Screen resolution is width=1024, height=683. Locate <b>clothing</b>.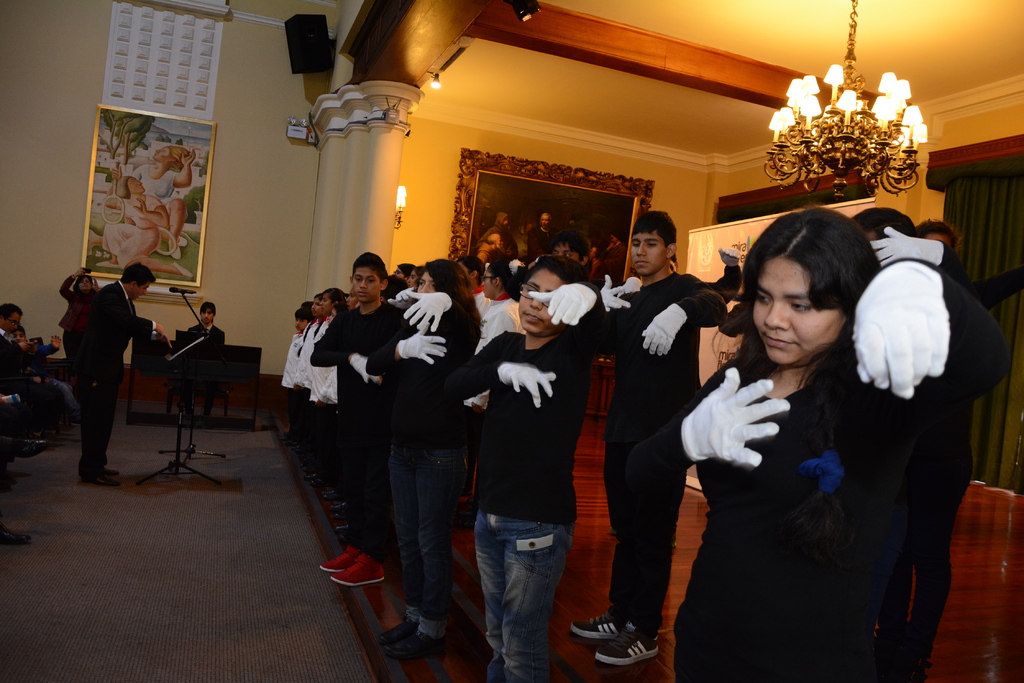
detection(473, 284, 516, 357).
